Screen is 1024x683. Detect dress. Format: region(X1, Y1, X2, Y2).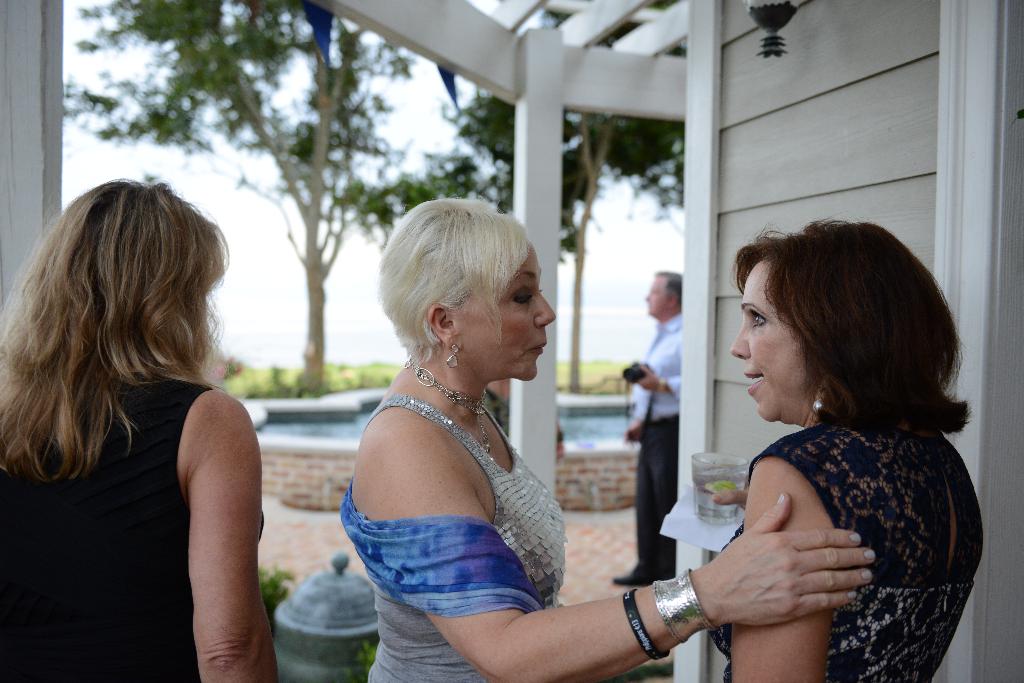
region(360, 394, 566, 682).
